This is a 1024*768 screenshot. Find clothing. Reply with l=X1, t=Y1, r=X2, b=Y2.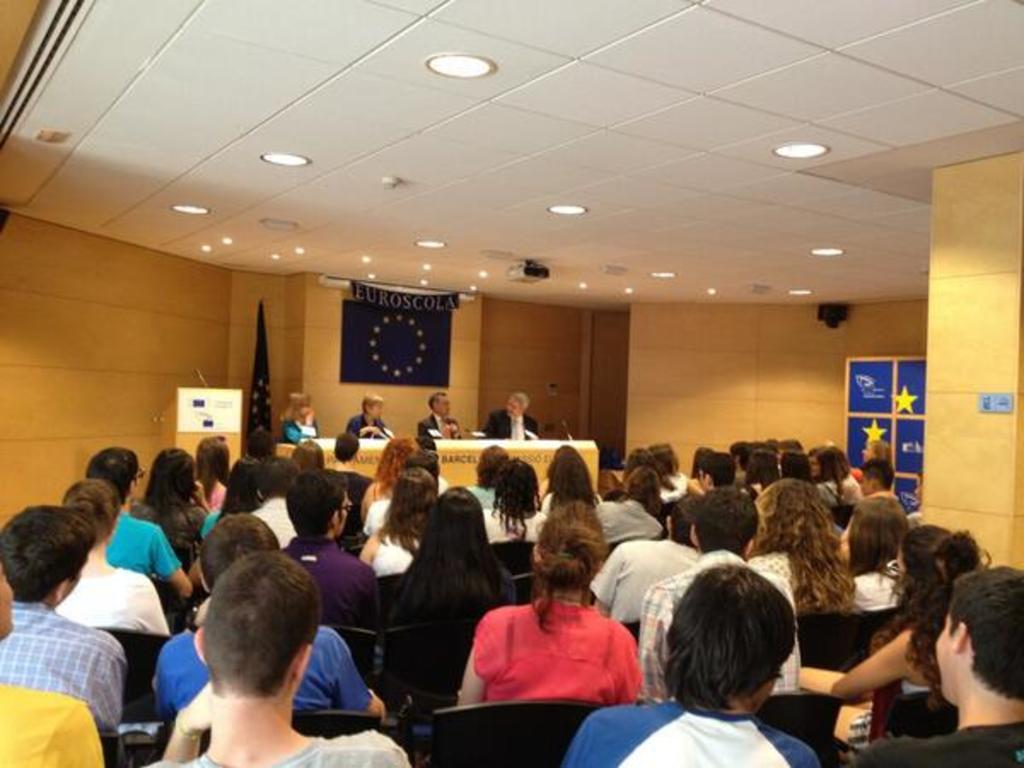
l=273, t=555, r=370, b=623.
